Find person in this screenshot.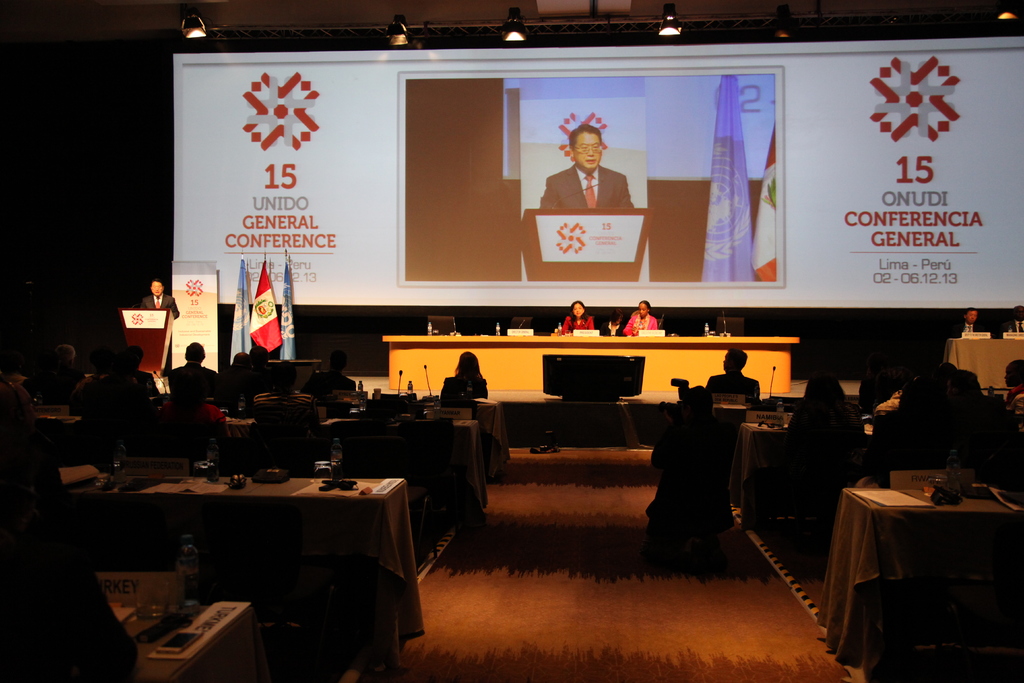
The bounding box for person is <box>442,355,480,406</box>.
